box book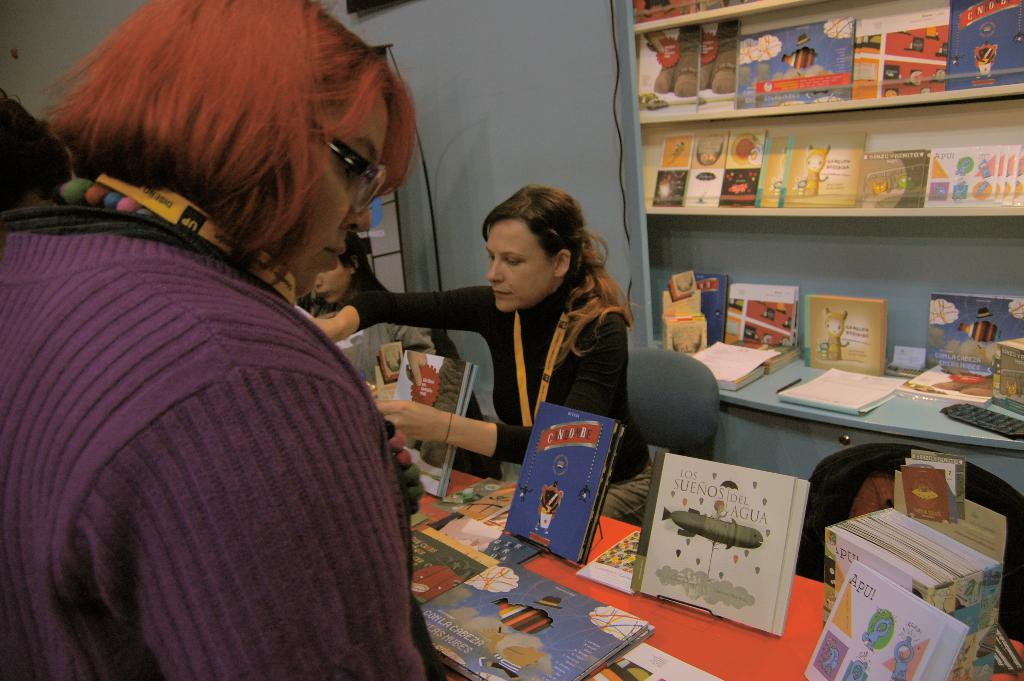
l=632, t=457, r=822, b=640
